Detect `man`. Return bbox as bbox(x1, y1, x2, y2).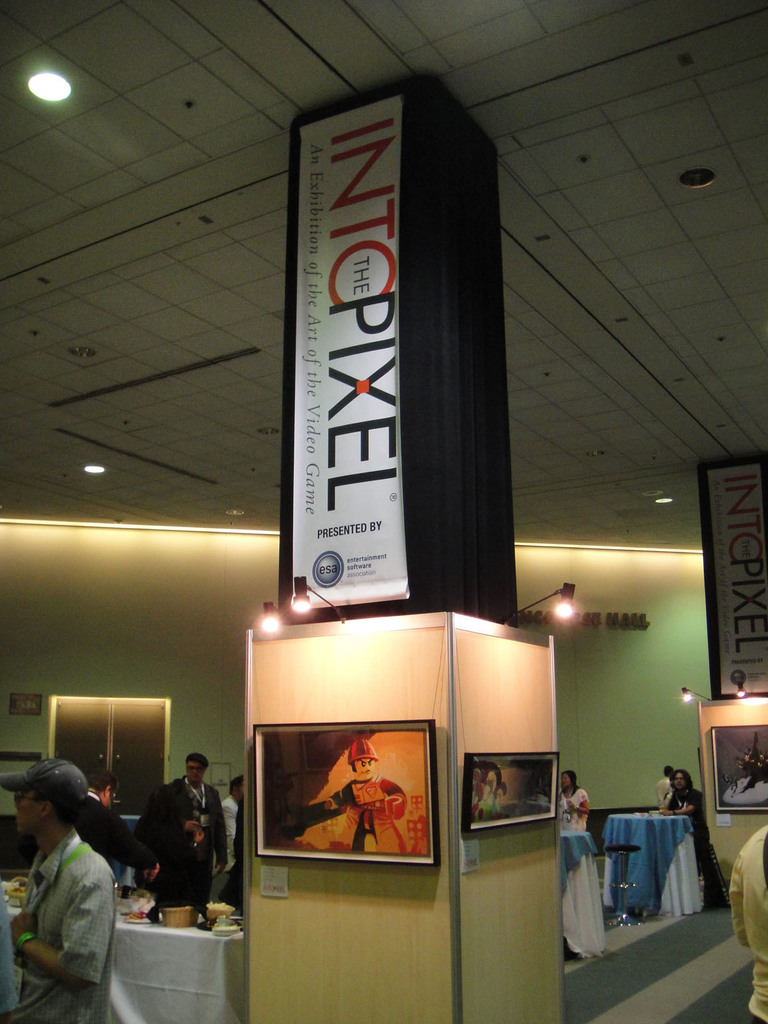
bbox(77, 770, 133, 898).
